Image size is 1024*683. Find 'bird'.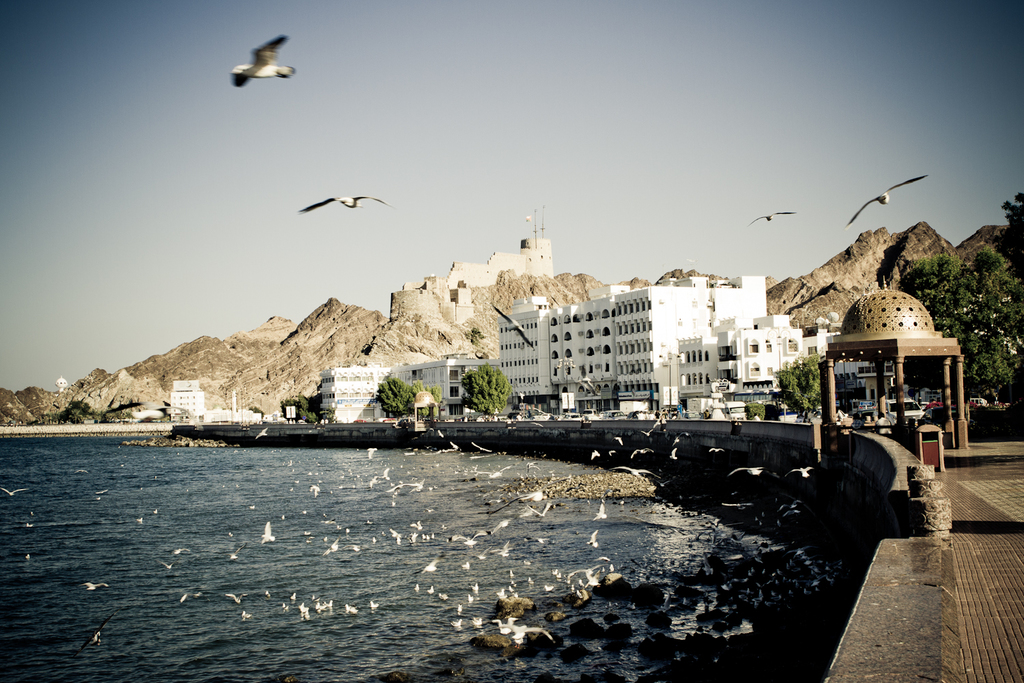
<bbox>612, 432, 623, 445</bbox>.
